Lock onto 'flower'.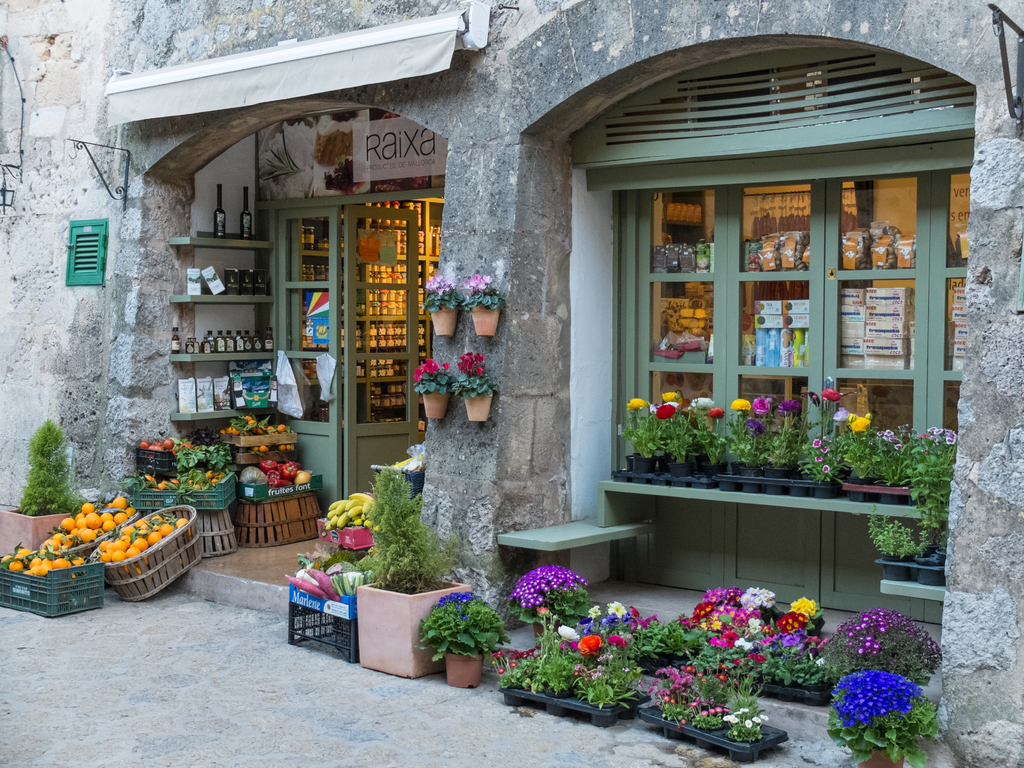
Locked: rect(659, 404, 673, 419).
